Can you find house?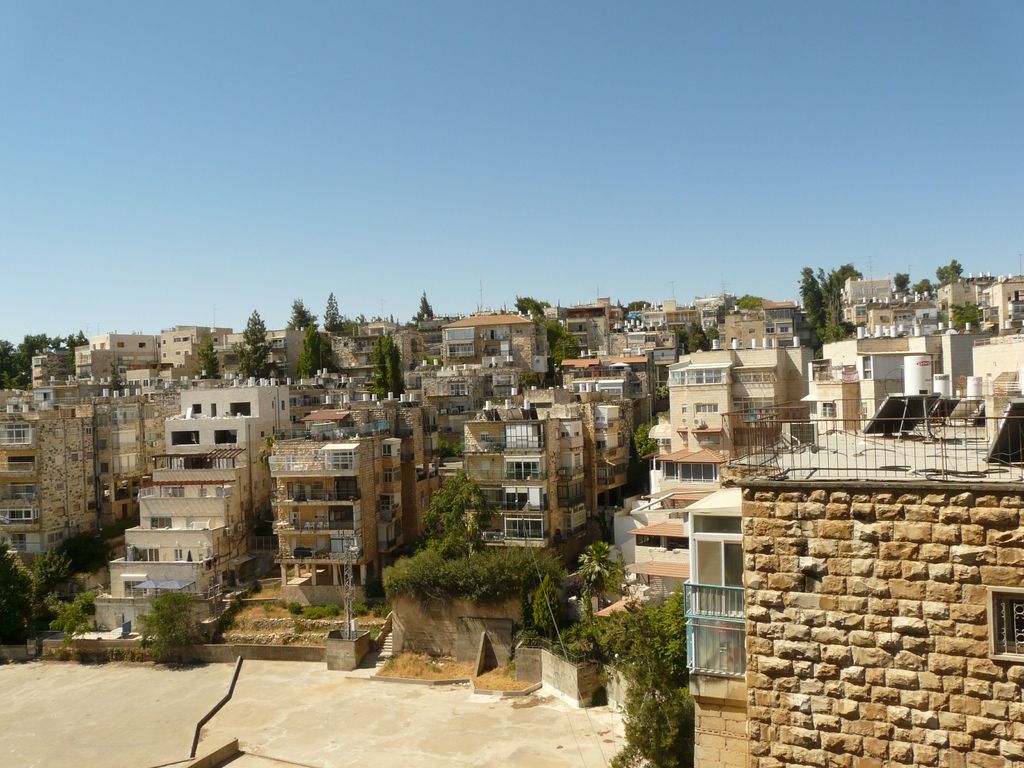
Yes, bounding box: detection(418, 468, 533, 537).
